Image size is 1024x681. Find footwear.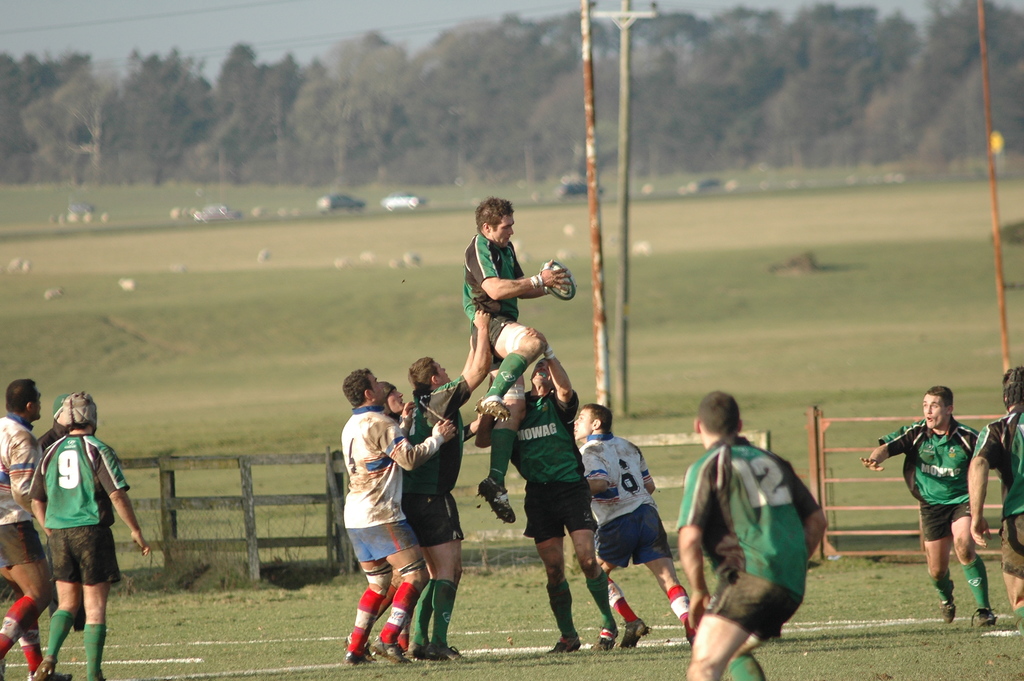
{"x1": 345, "y1": 652, "x2": 375, "y2": 669}.
